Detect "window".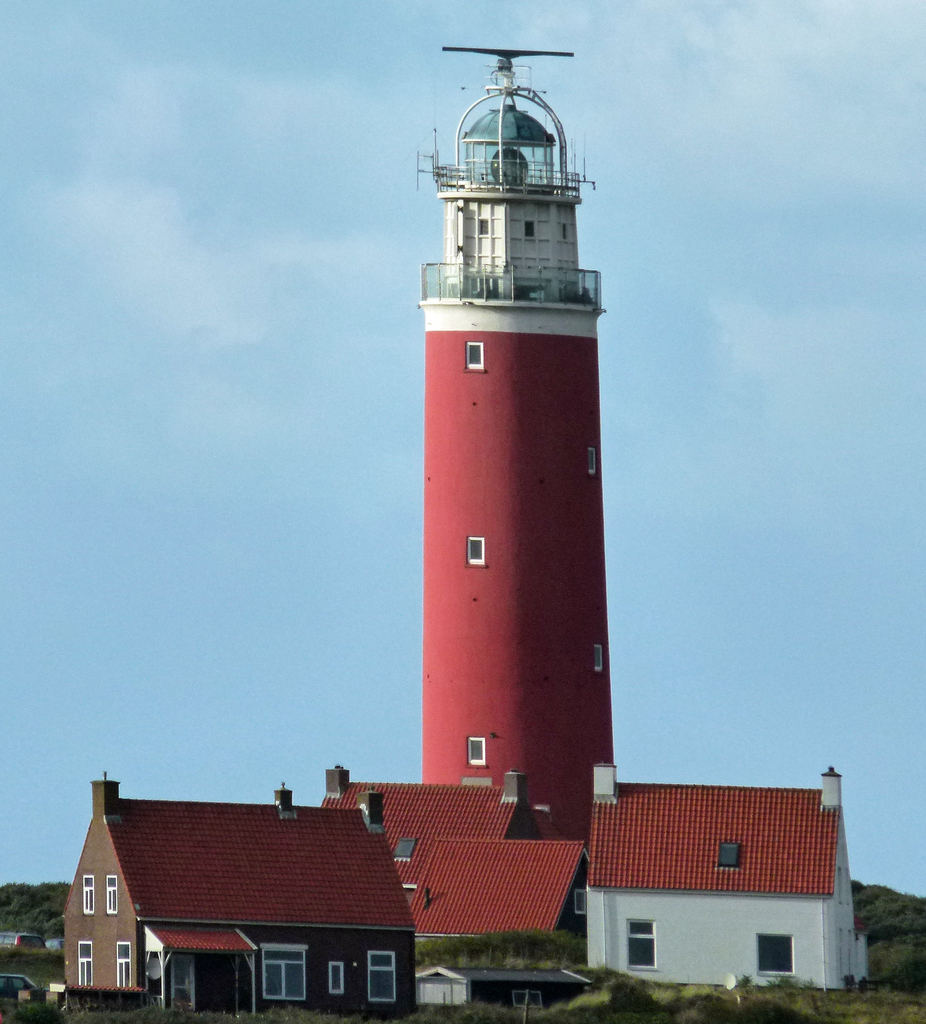
Detected at box=[460, 531, 487, 568].
